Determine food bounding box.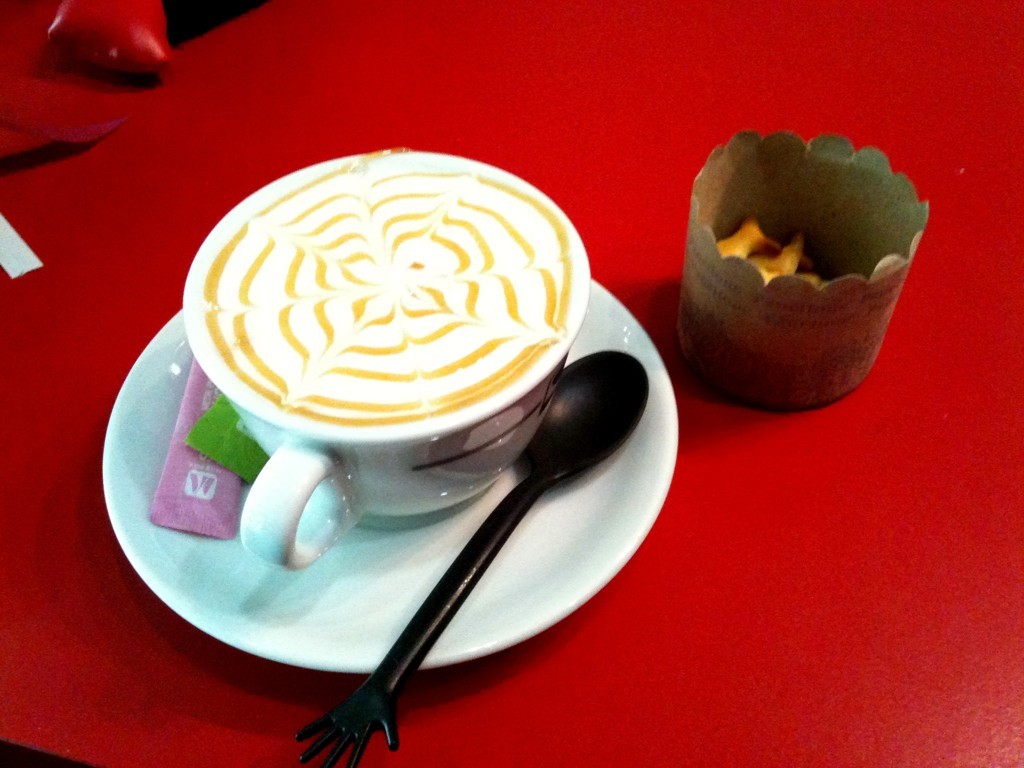
Determined: select_region(720, 215, 816, 287).
